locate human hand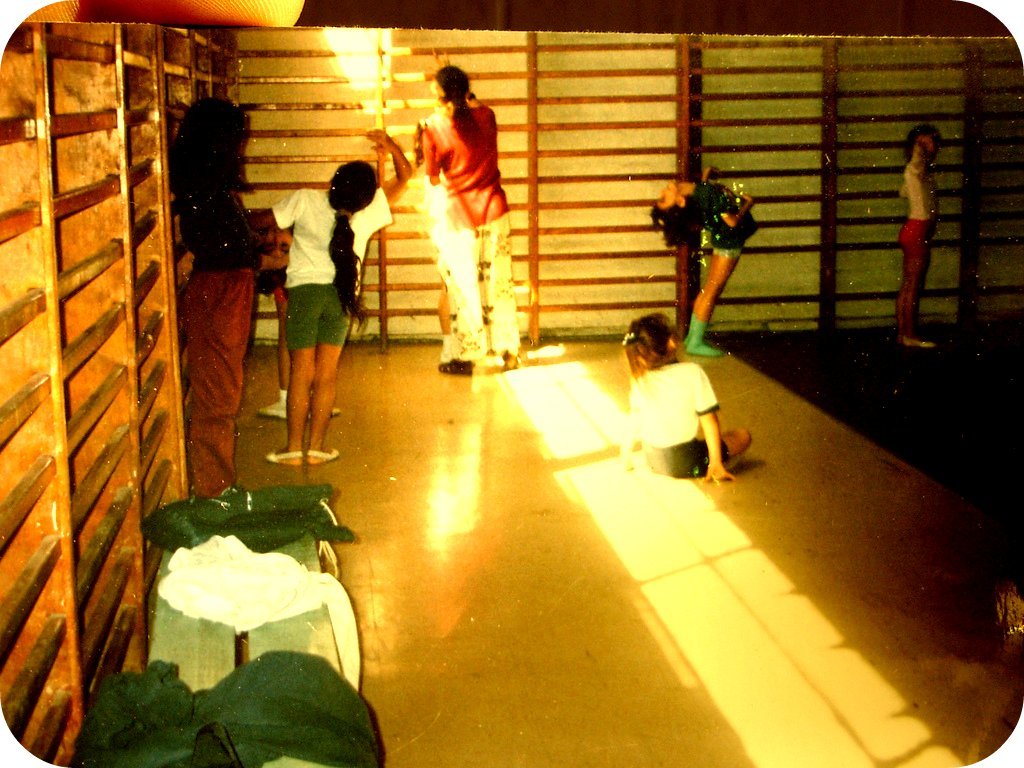
bbox(708, 166, 723, 178)
